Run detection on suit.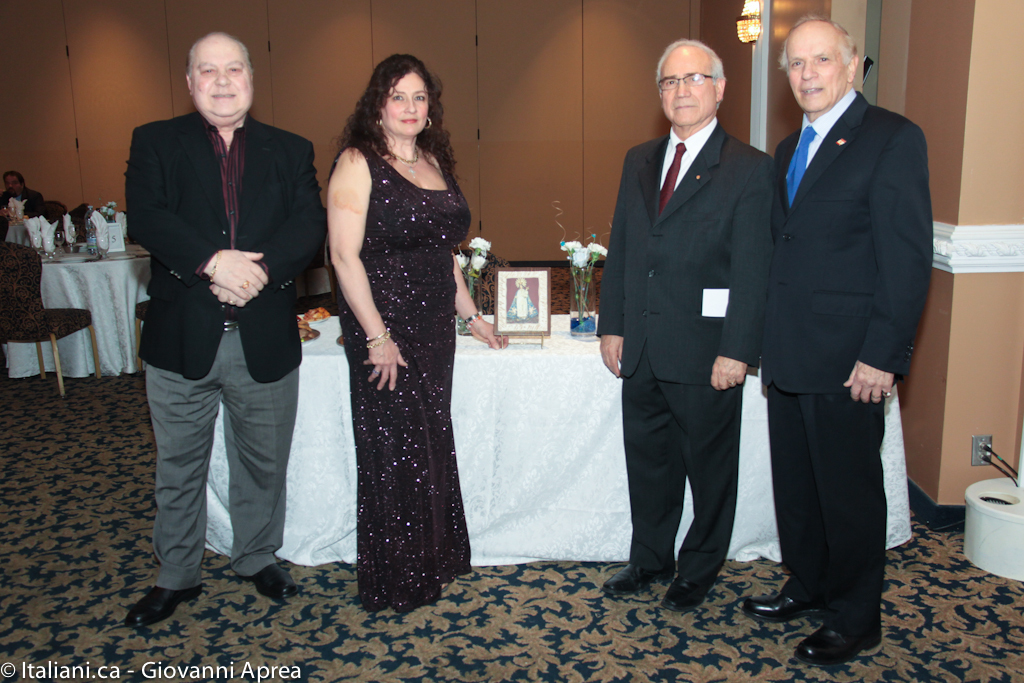
Result: [left=122, top=106, right=323, bottom=594].
